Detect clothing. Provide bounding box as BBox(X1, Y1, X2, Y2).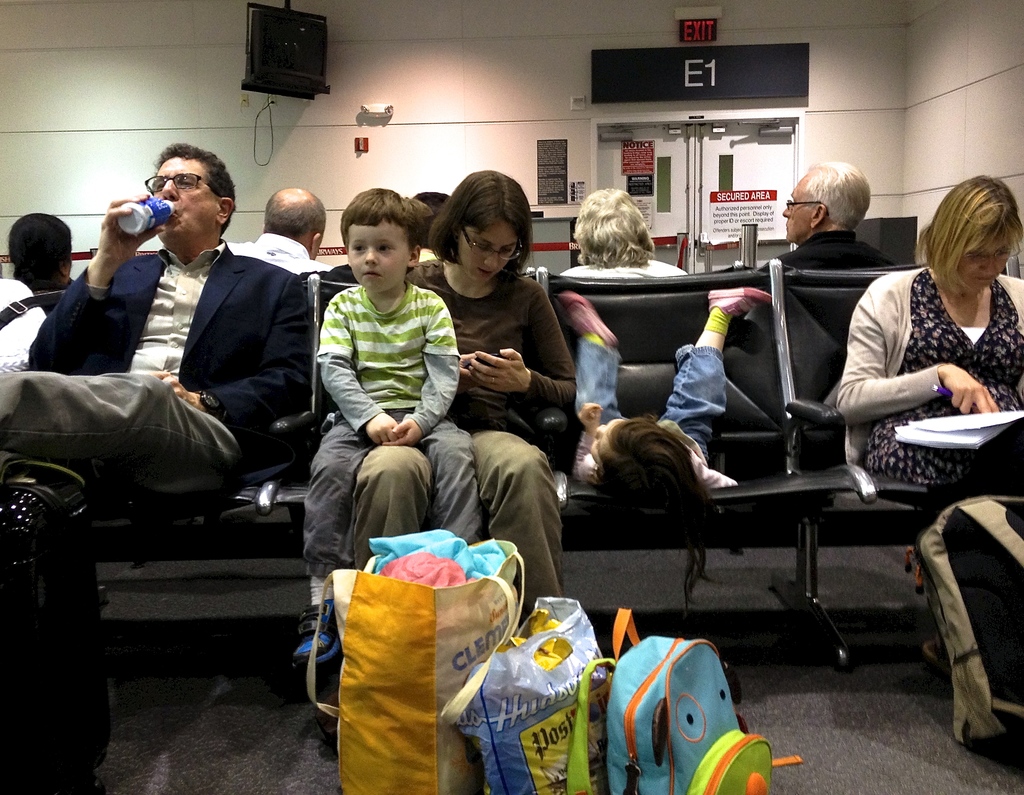
BBox(760, 229, 884, 275).
